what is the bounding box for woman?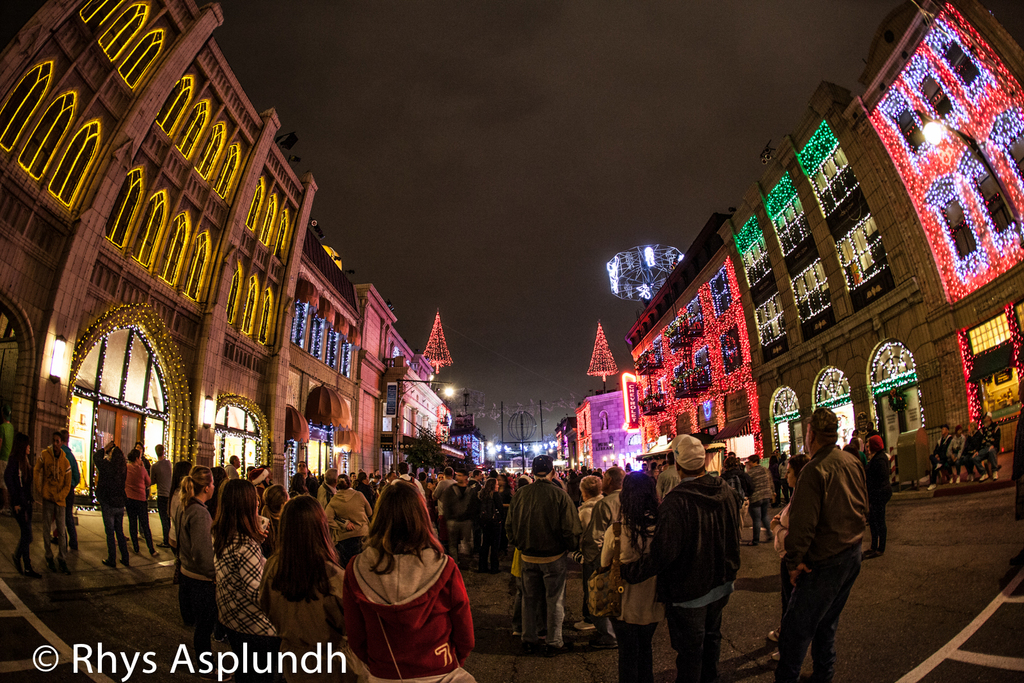
BBox(248, 467, 271, 508).
